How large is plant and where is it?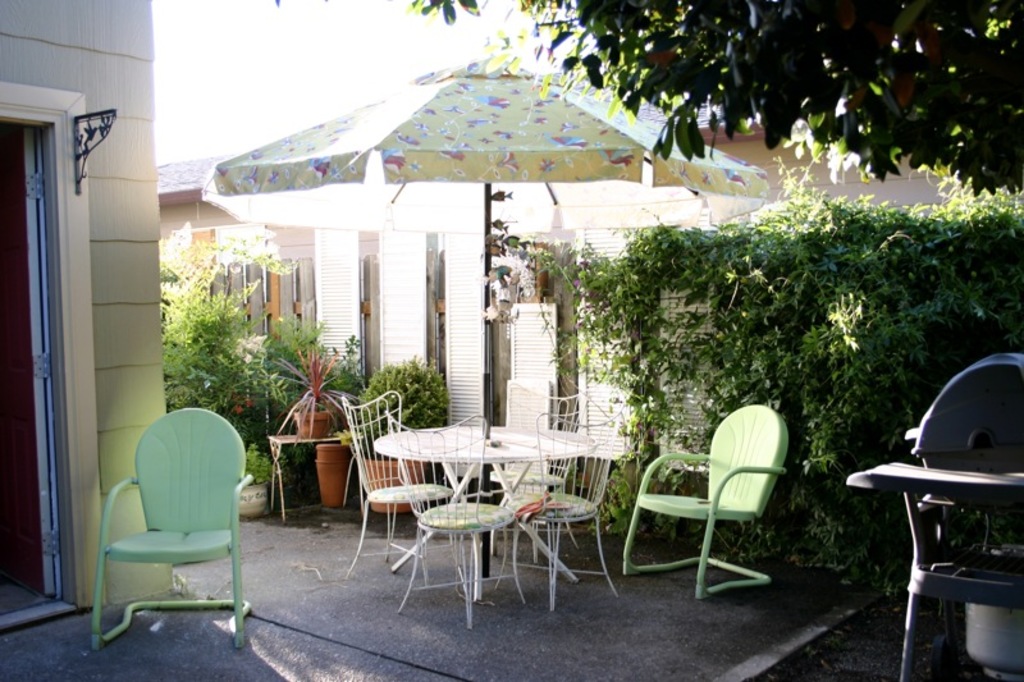
Bounding box: <box>273,343,367,447</box>.
